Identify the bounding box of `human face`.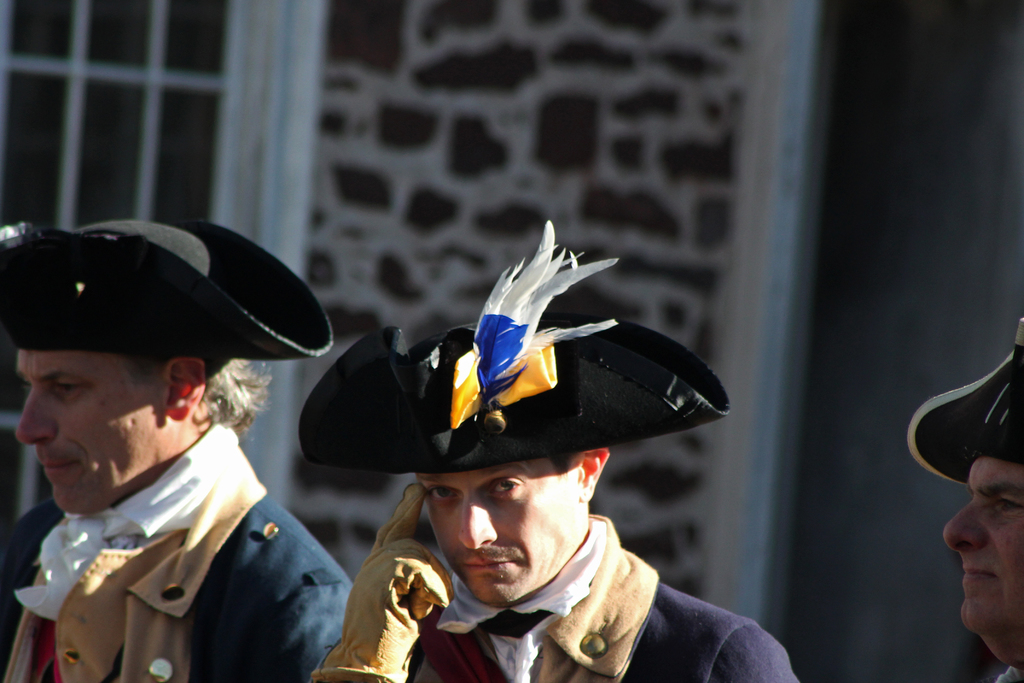
[x1=14, y1=352, x2=168, y2=514].
